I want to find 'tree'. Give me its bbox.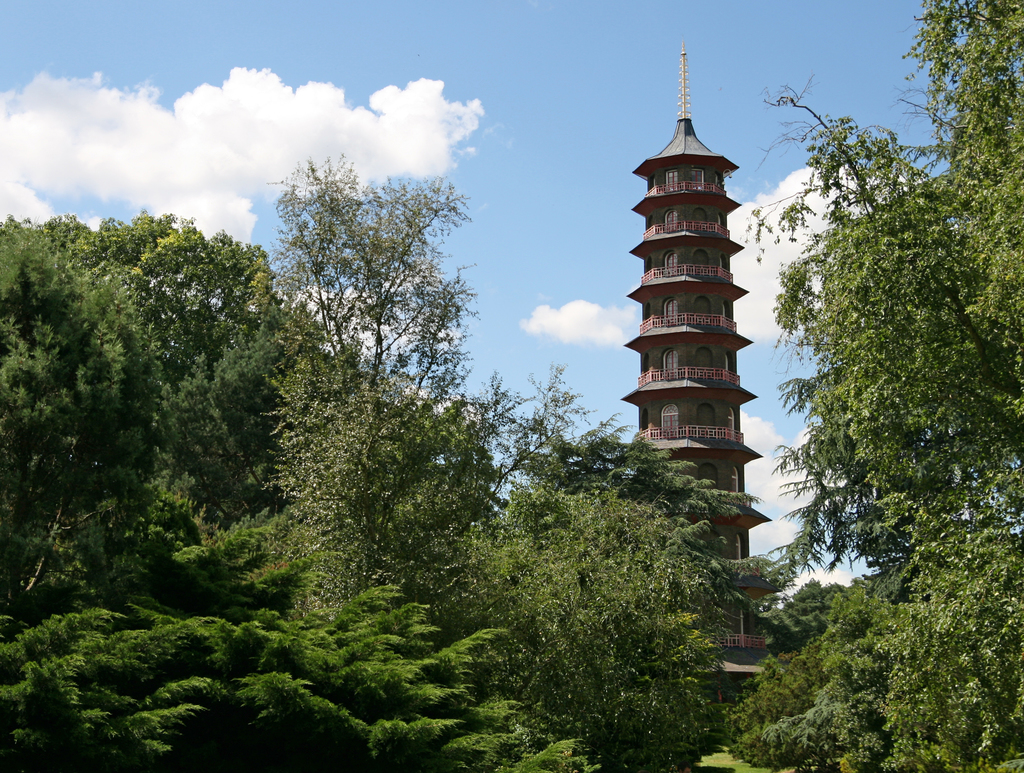
[left=0, top=236, right=157, bottom=574].
